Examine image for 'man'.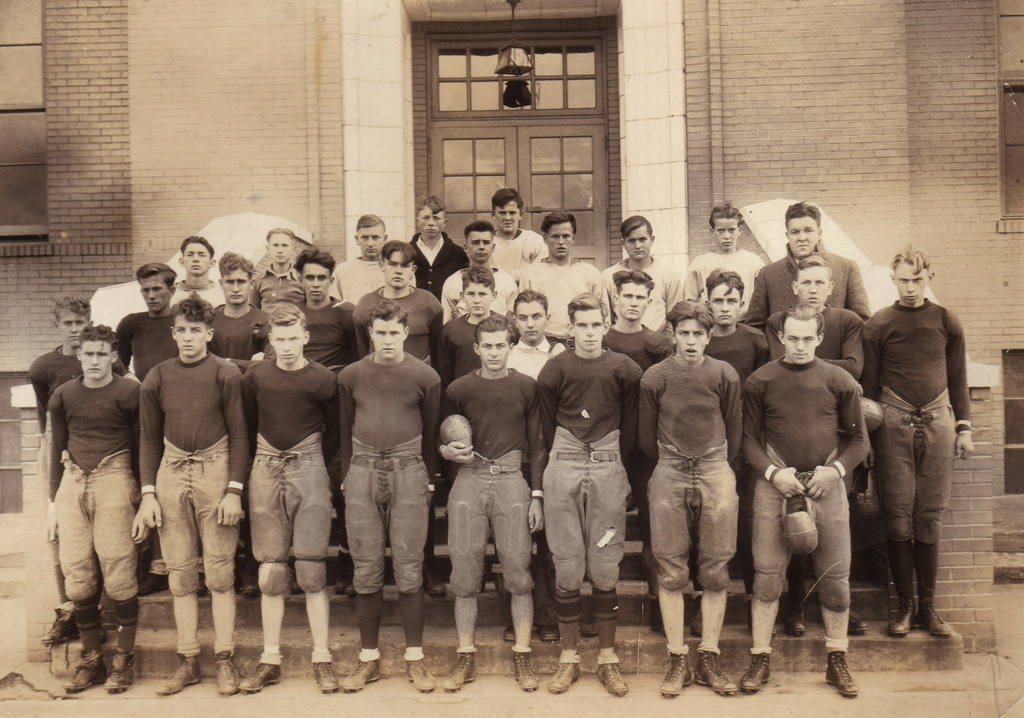
Examination result: {"left": 684, "top": 205, "right": 766, "bottom": 300}.
